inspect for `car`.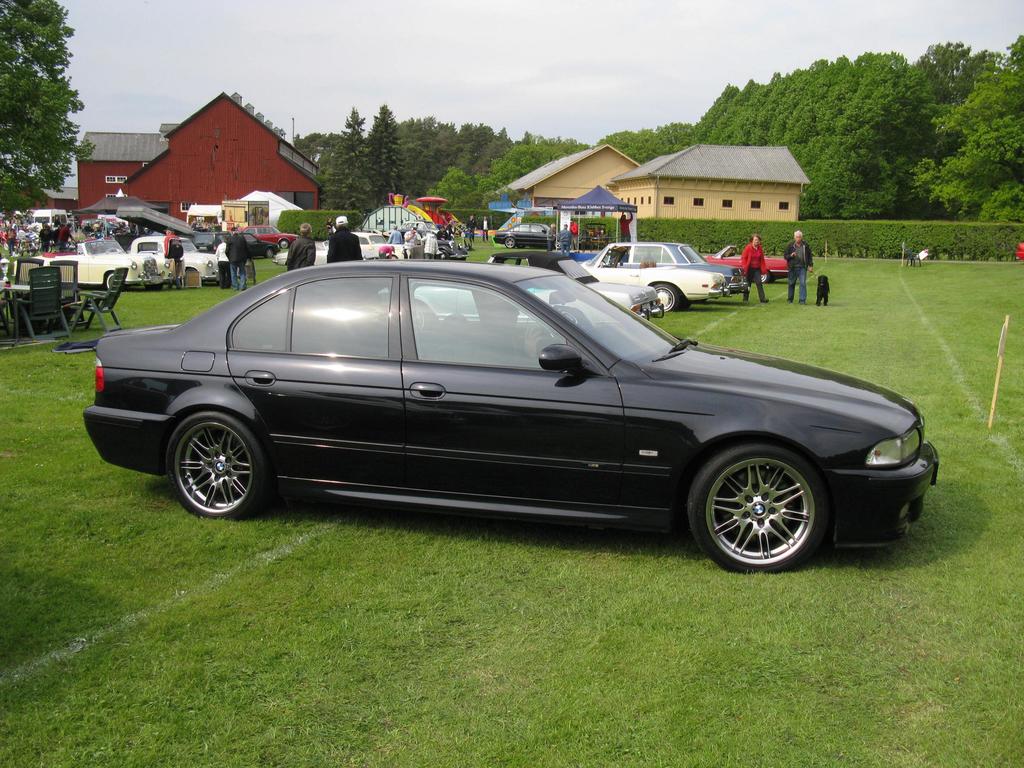
Inspection: x1=600, y1=237, x2=756, y2=291.
